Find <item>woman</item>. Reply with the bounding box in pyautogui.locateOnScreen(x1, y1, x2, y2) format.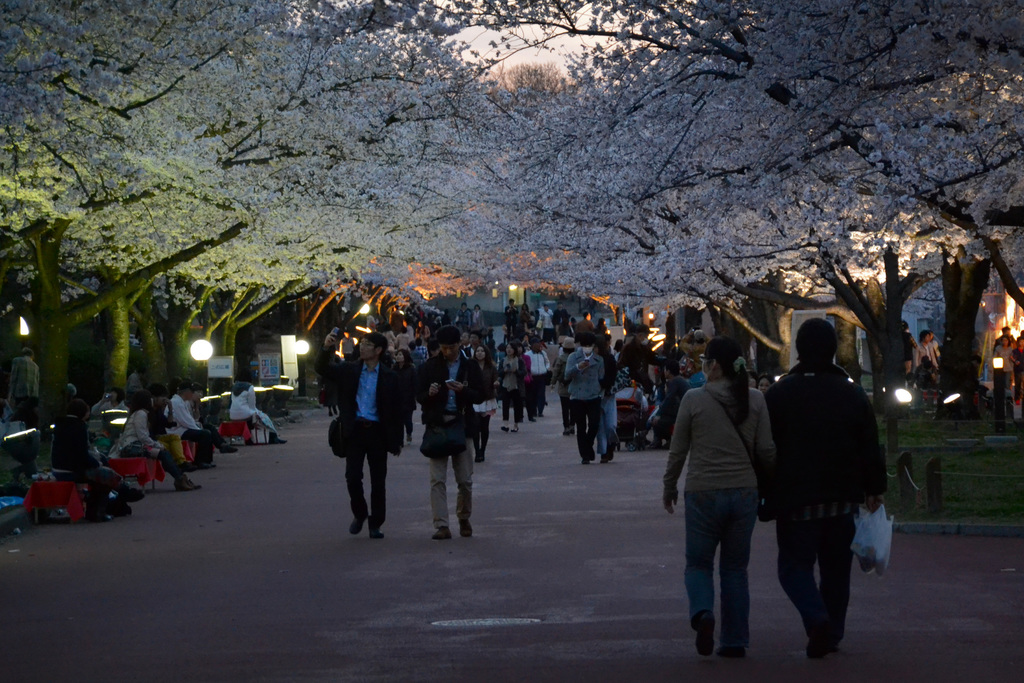
pyautogui.locateOnScreen(468, 346, 500, 462).
